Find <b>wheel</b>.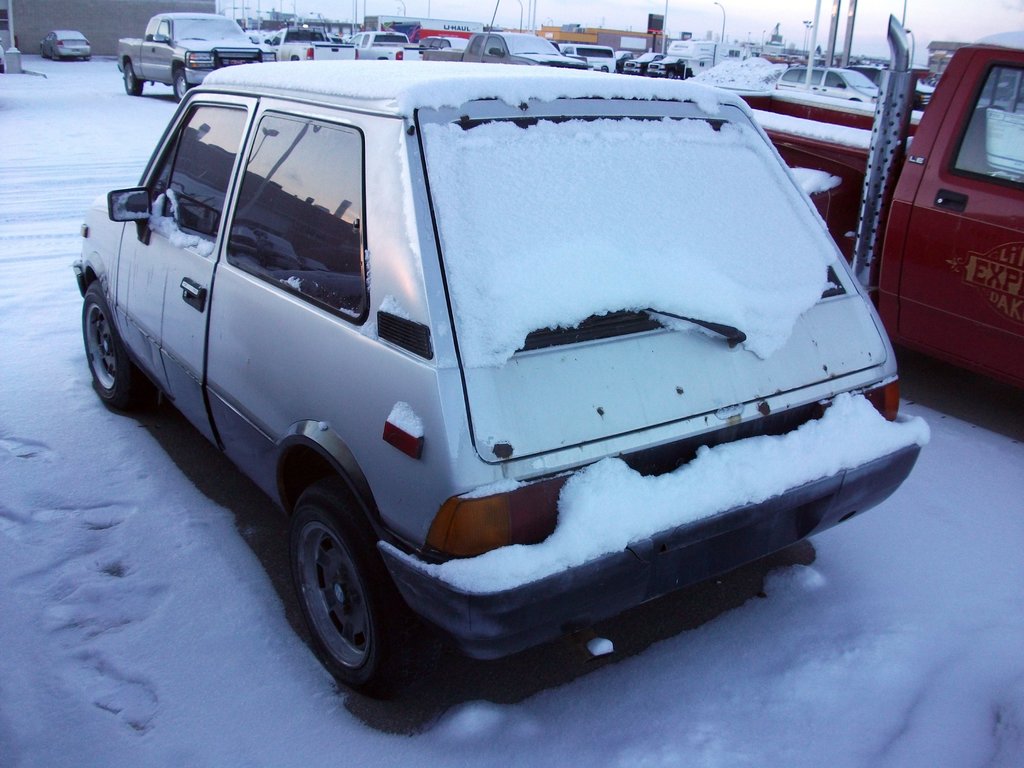
(170, 60, 189, 107).
